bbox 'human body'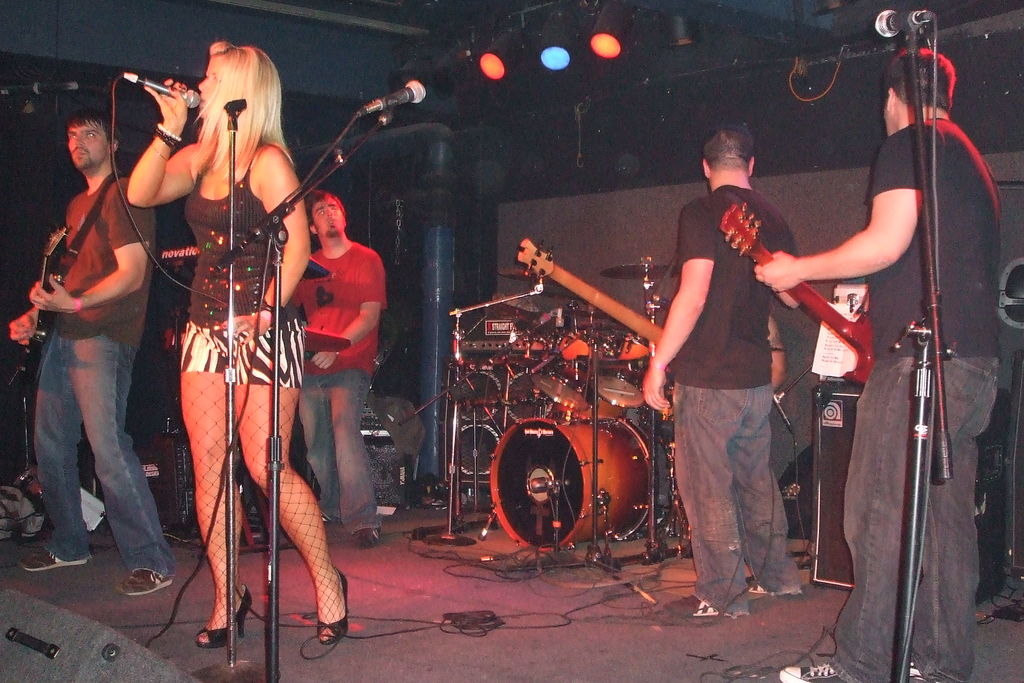
[647, 185, 803, 621]
